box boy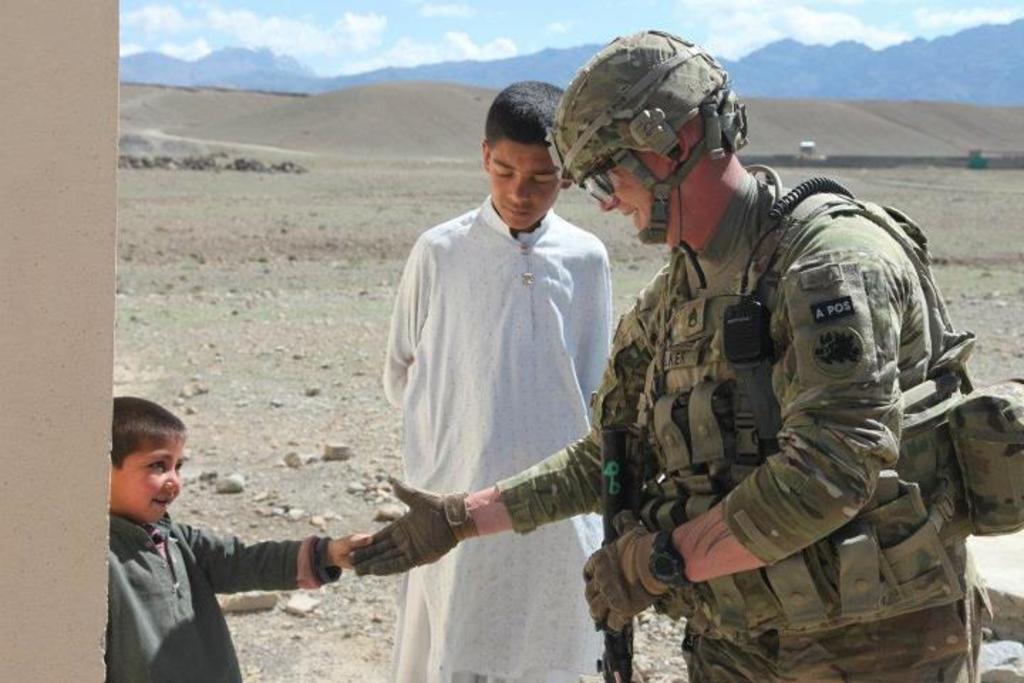
108/394/373/682
